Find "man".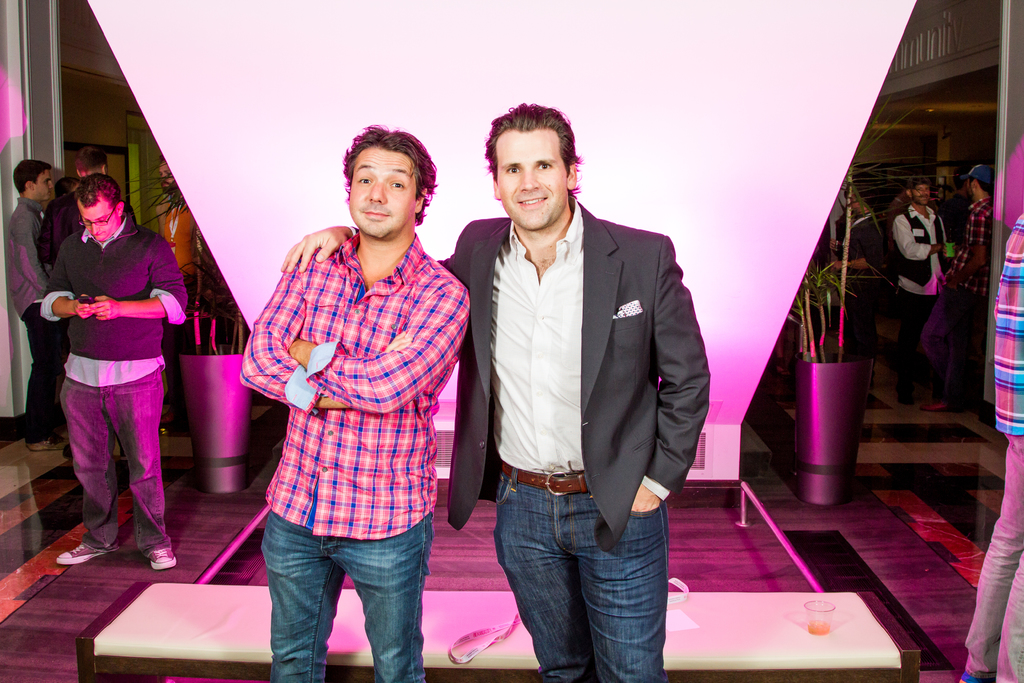
crop(40, 145, 137, 270).
